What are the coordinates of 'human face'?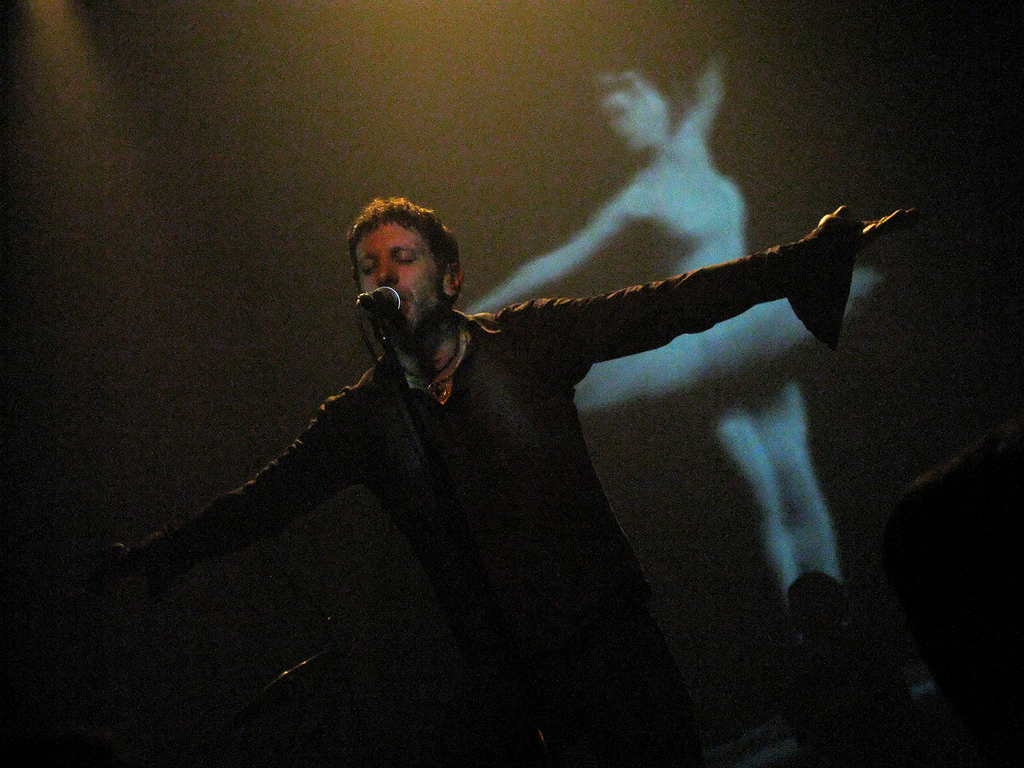
pyautogui.locateOnScreen(349, 222, 447, 345).
